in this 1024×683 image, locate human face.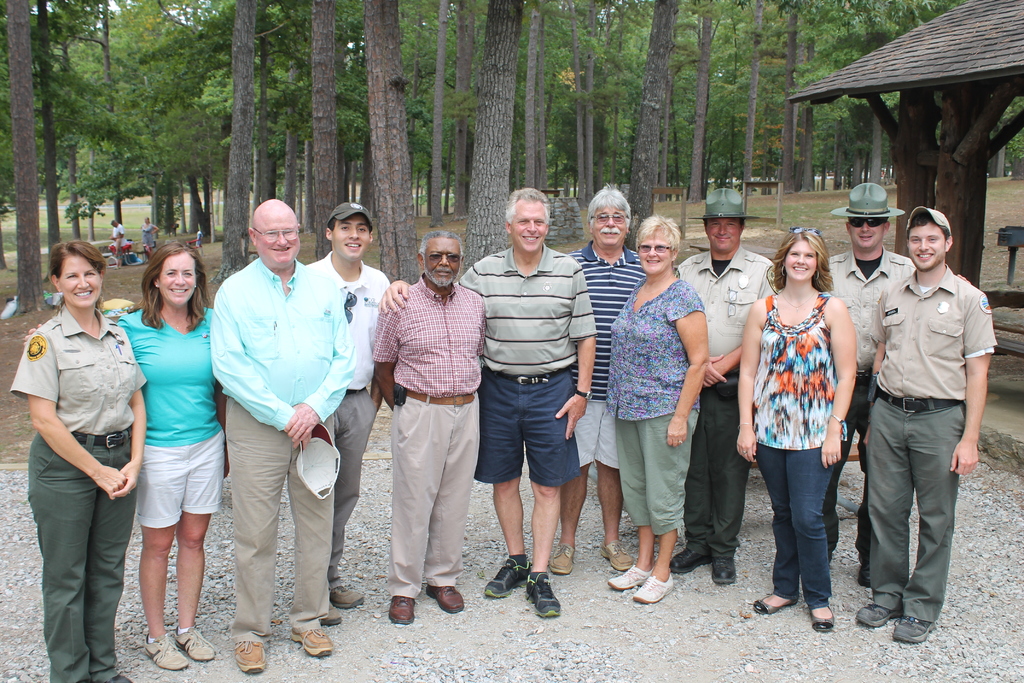
Bounding box: (639,230,670,274).
